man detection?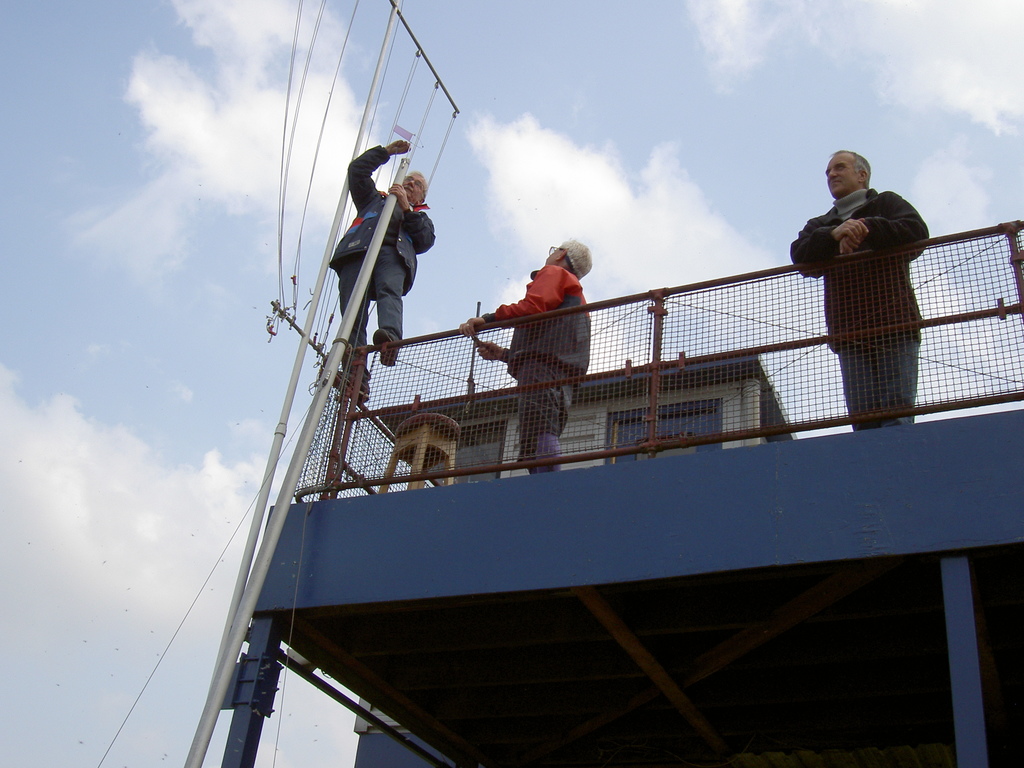
select_region(457, 236, 593, 465)
